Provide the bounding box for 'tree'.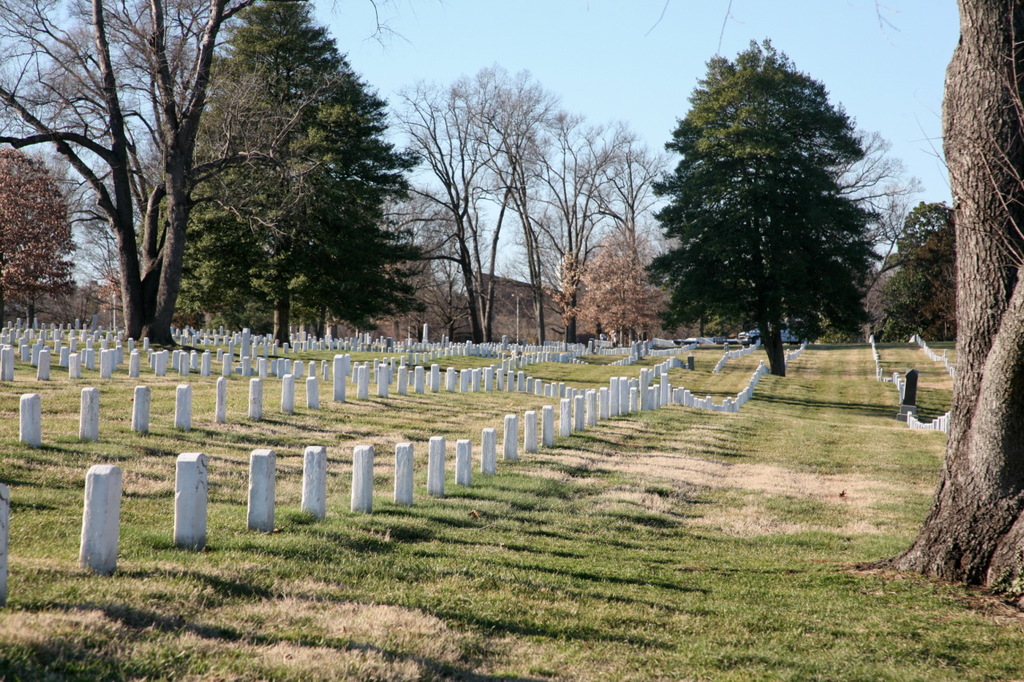
[x1=862, y1=198, x2=962, y2=349].
